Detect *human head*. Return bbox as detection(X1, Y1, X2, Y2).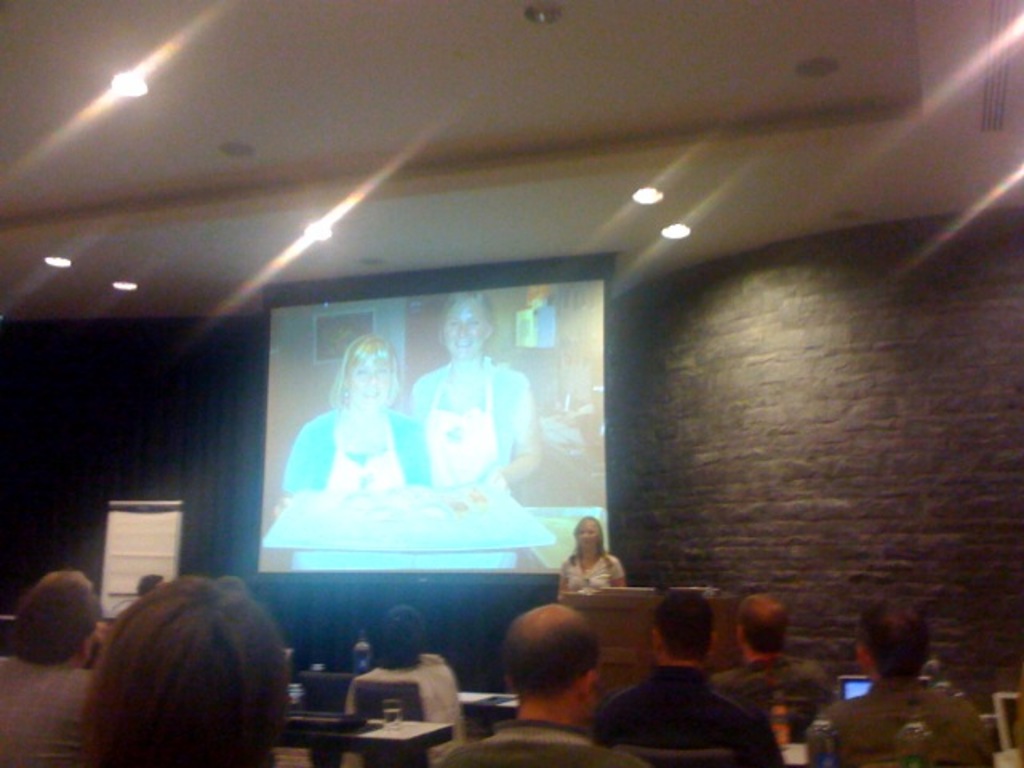
detection(650, 597, 715, 669).
